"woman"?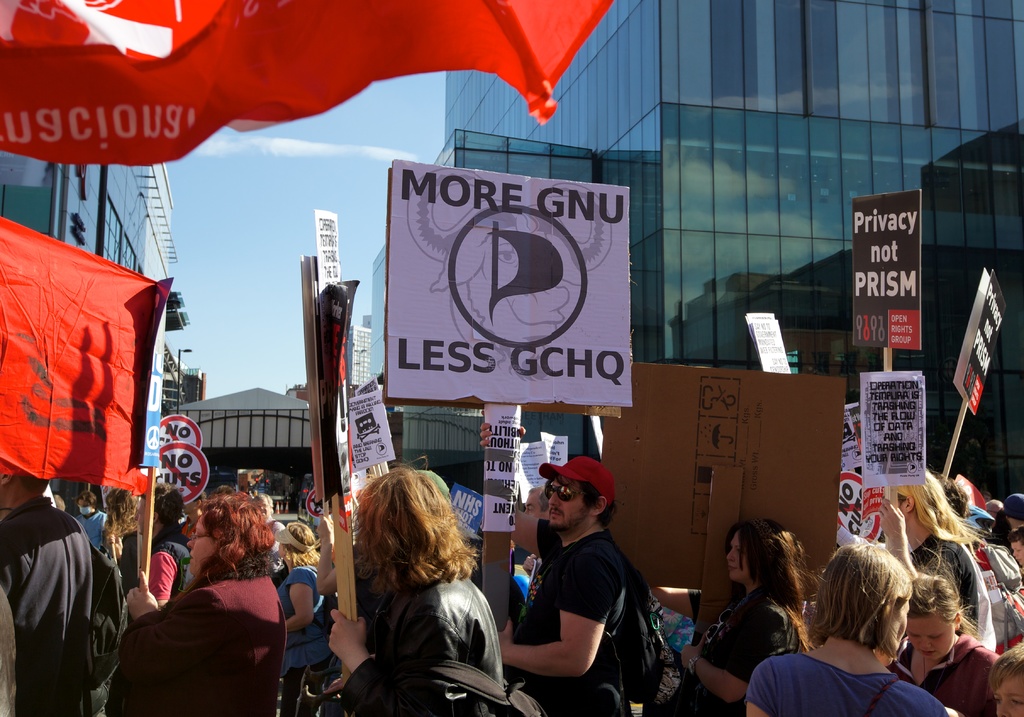
bbox=[671, 522, 813, 716]
